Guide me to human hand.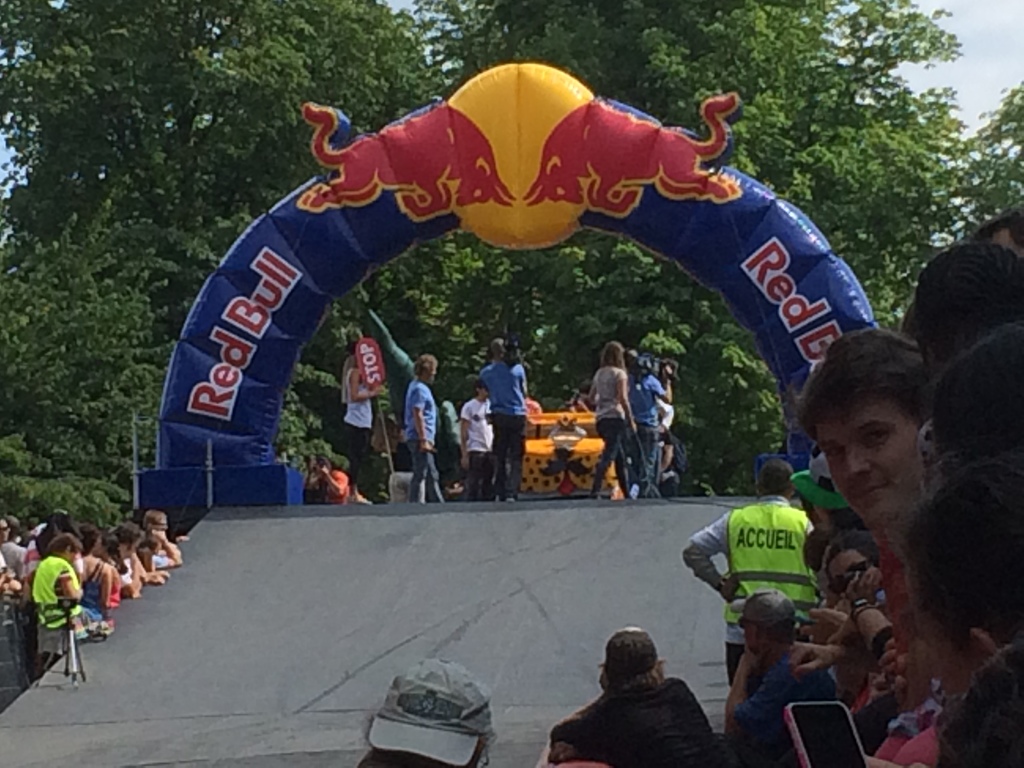
Guidance: bbox=(848, 567, 885, 603).
